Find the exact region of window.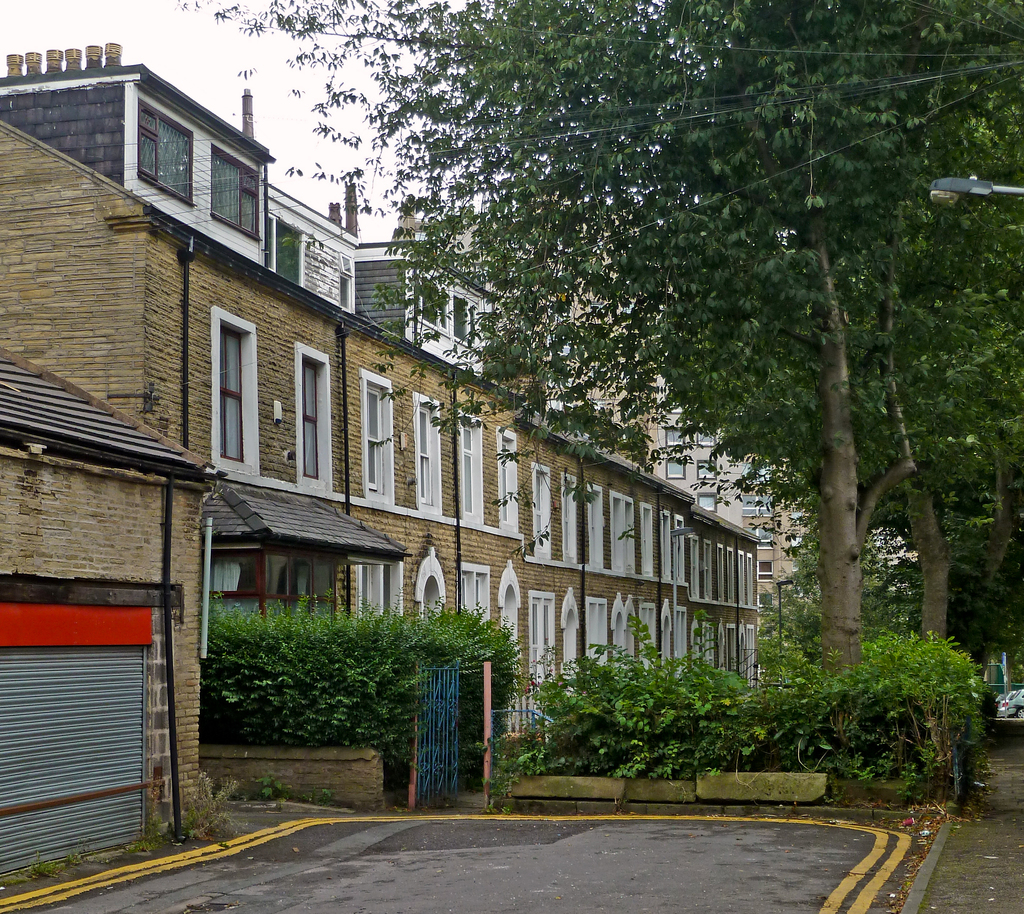
Exact region: 137/95/195/208.
